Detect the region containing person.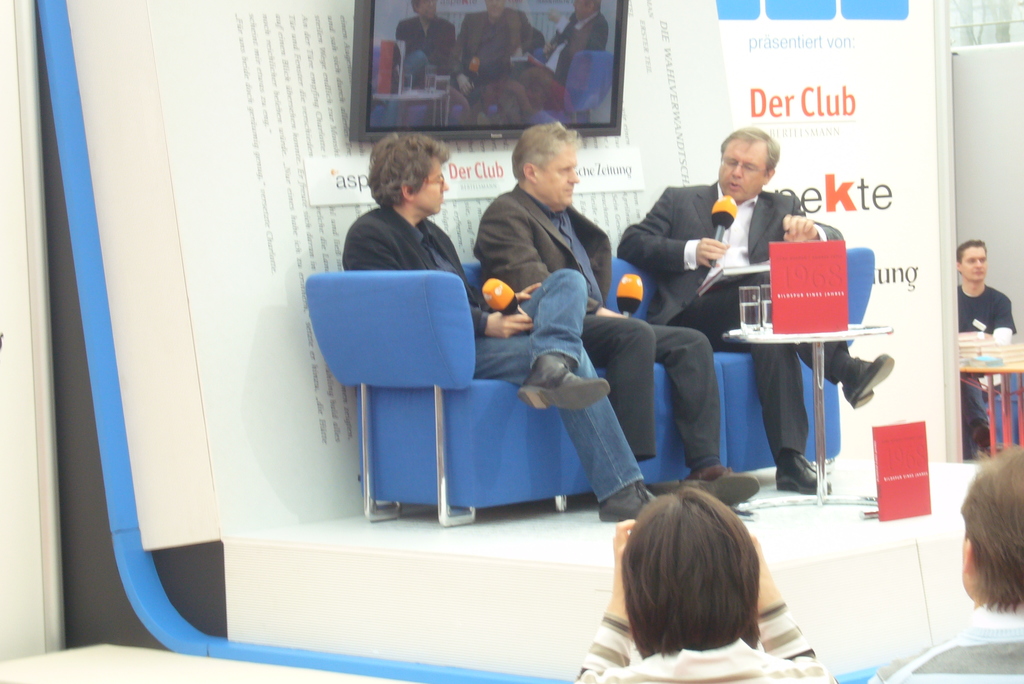
951, 240, 1023, 449.
